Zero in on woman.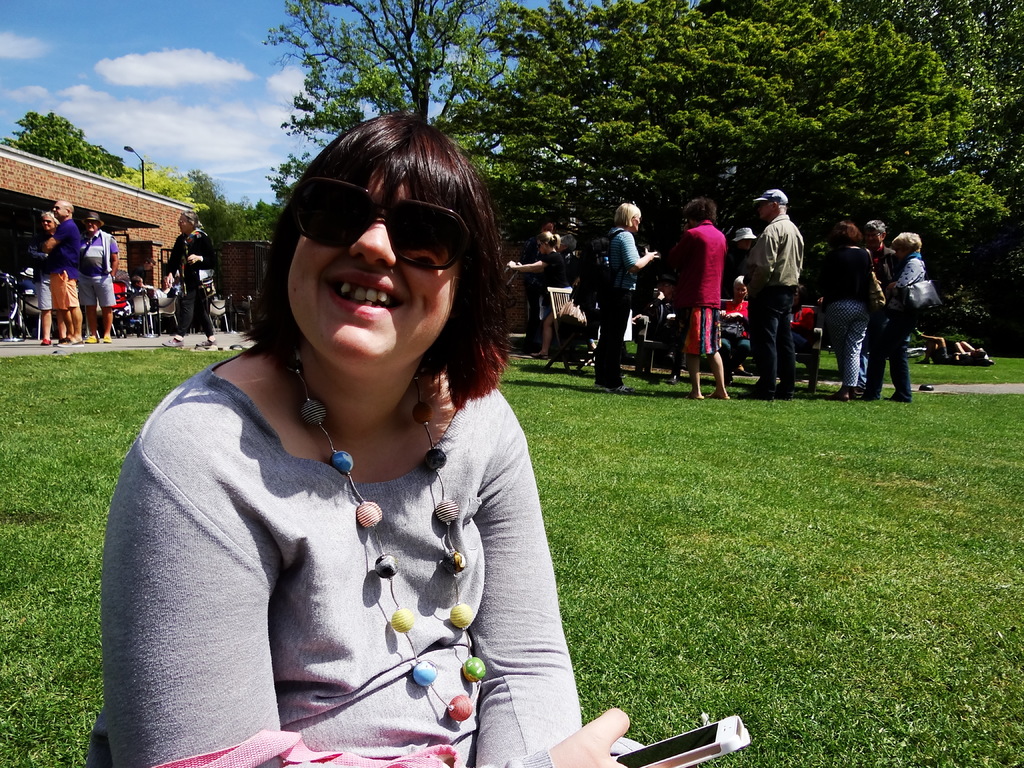
Zeroed in: 113:127:604:764.
